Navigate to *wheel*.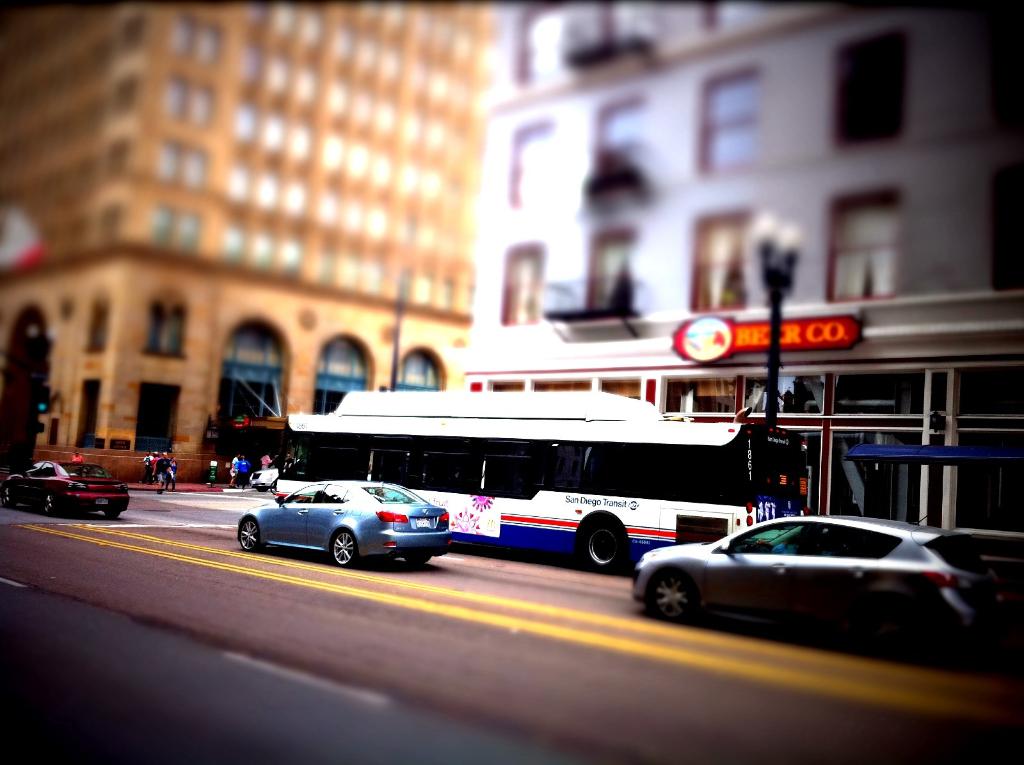
Navigation target: crop(237, 518, 259, 553).
